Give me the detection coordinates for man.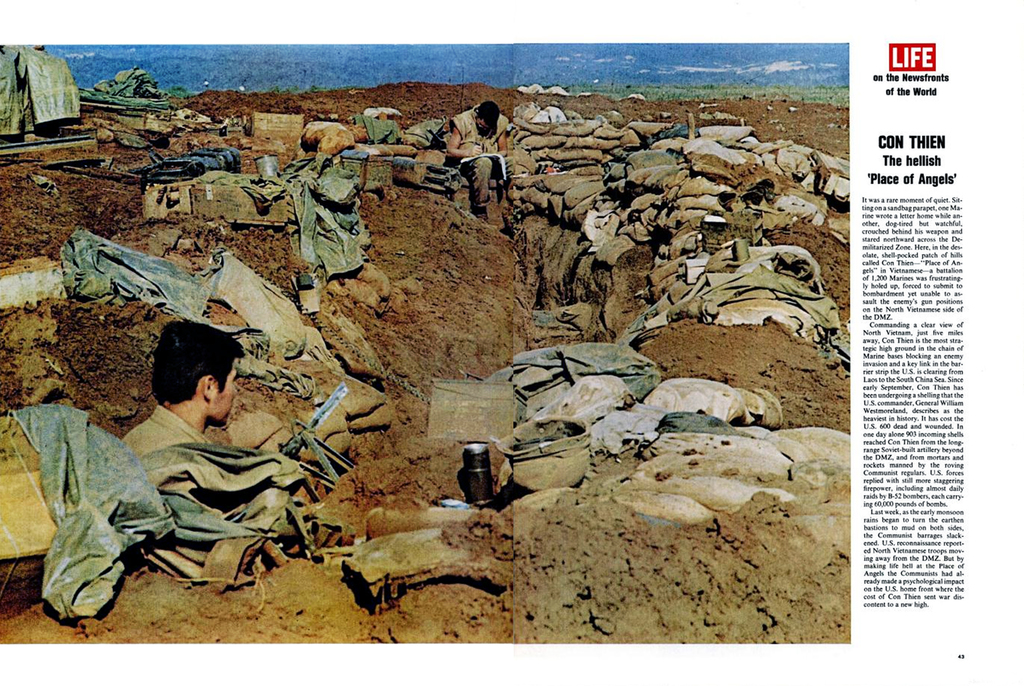
[x1=444, y1=97, x2=509, y2=204].
